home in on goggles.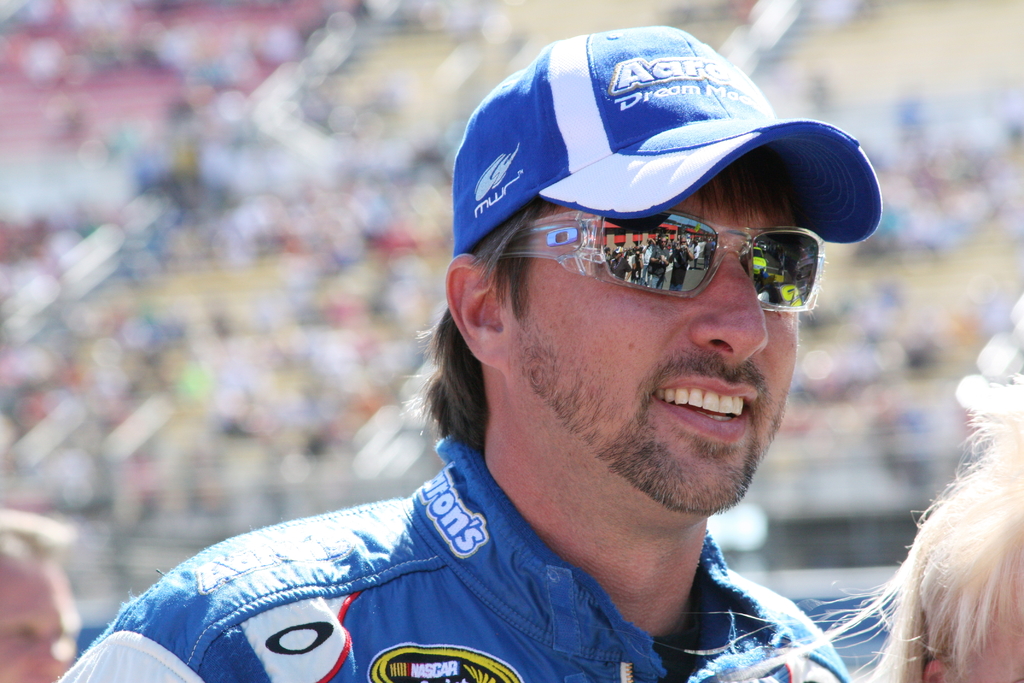
Homed in at [left=465, top=199, right=834, bottom=319].
